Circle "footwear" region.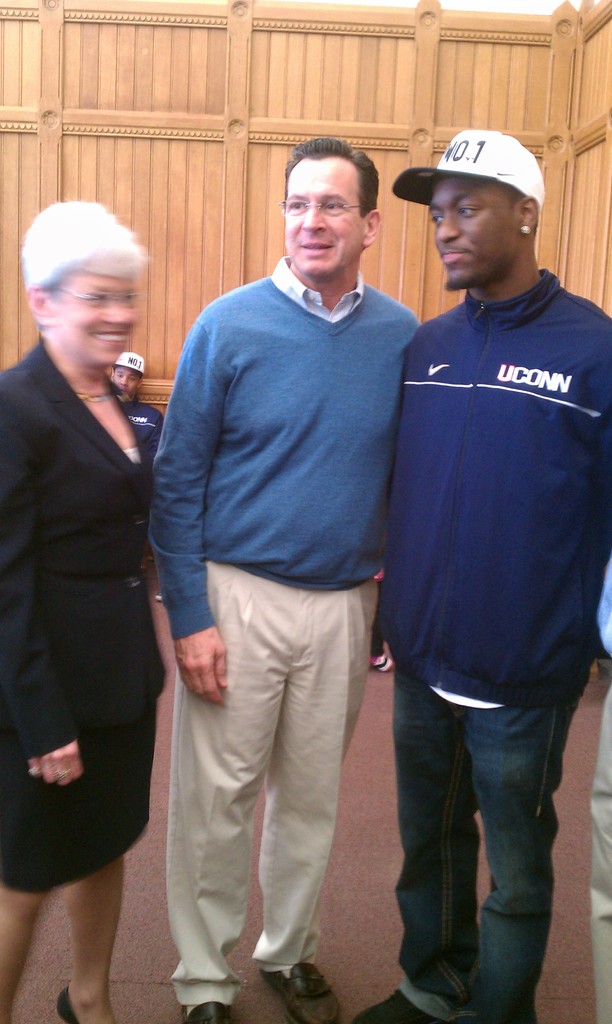
Region: {"x1": 180, "y1": 999, "x2": 232, "y2": 1023}.
